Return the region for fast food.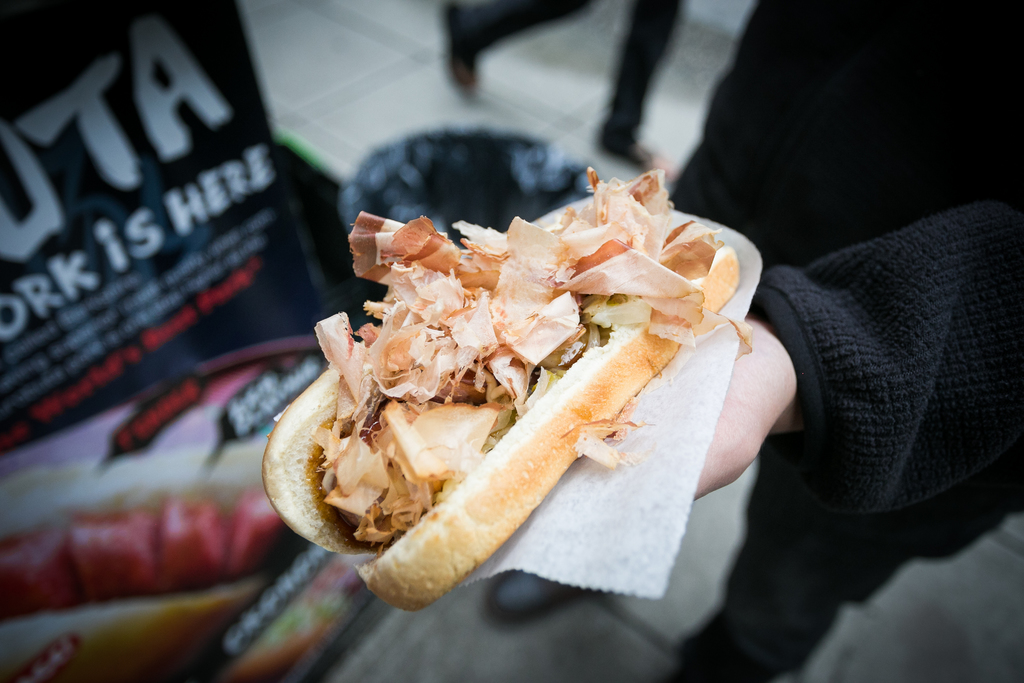
282/172/772/622.
